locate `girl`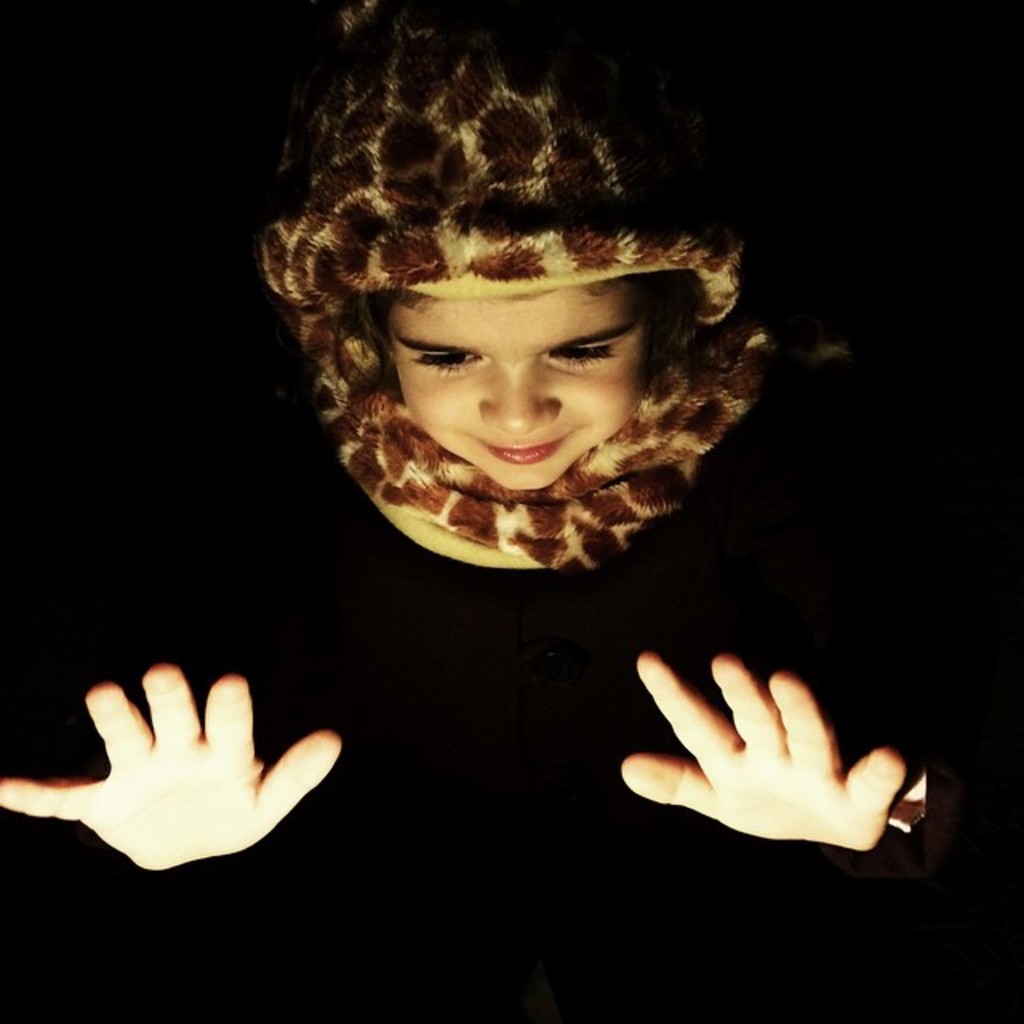
region(0, 0, 1022, 1022)
